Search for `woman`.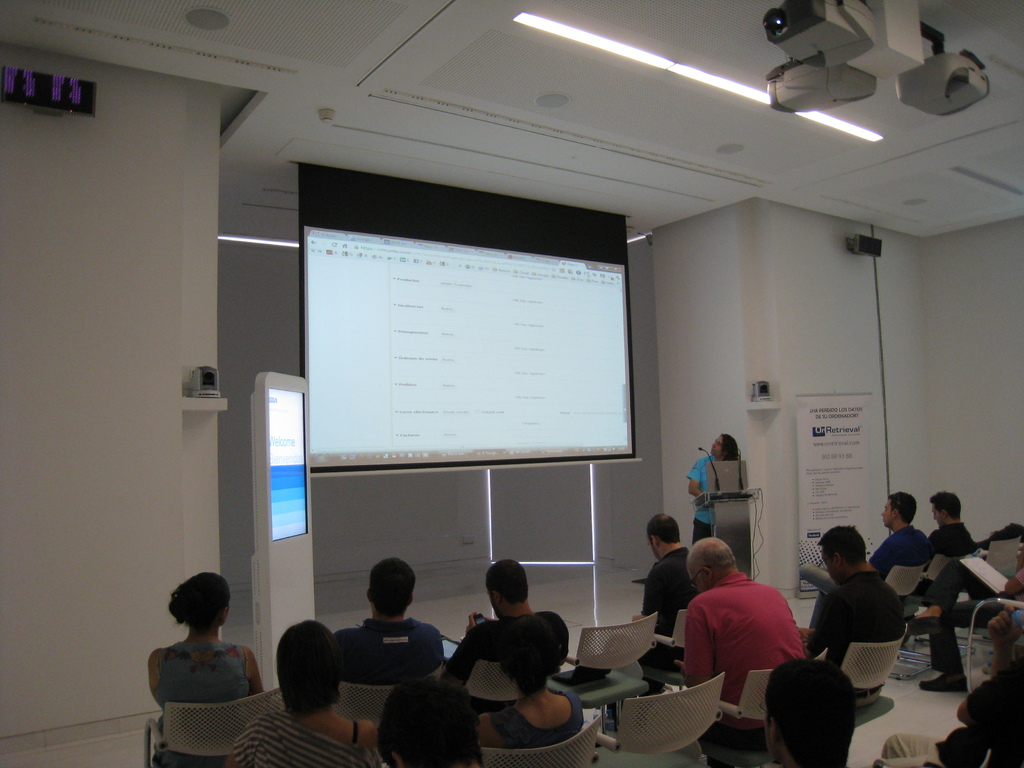
Found at [134, 576, 269, 749].
